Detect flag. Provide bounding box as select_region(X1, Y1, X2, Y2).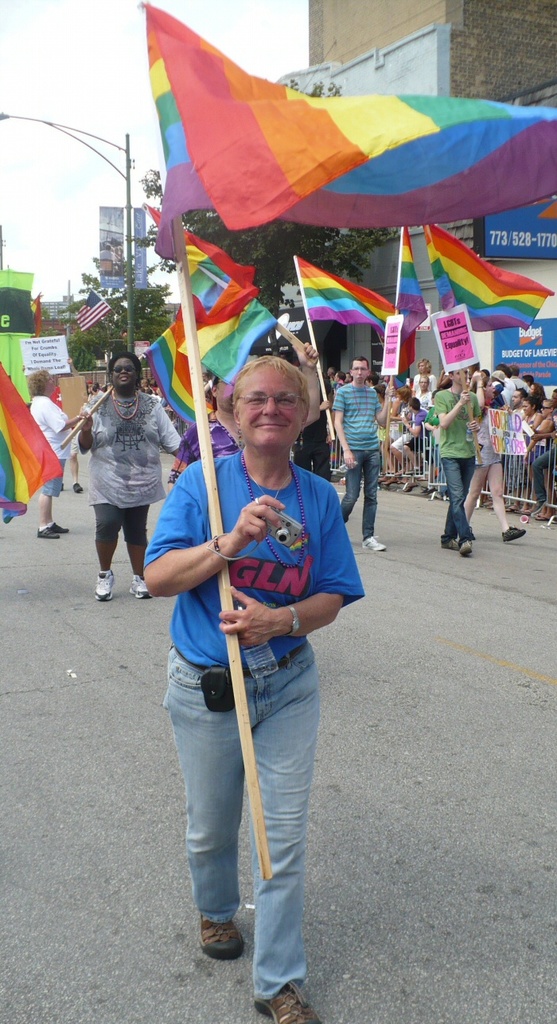
select_region(148, 208, 261, 299).
